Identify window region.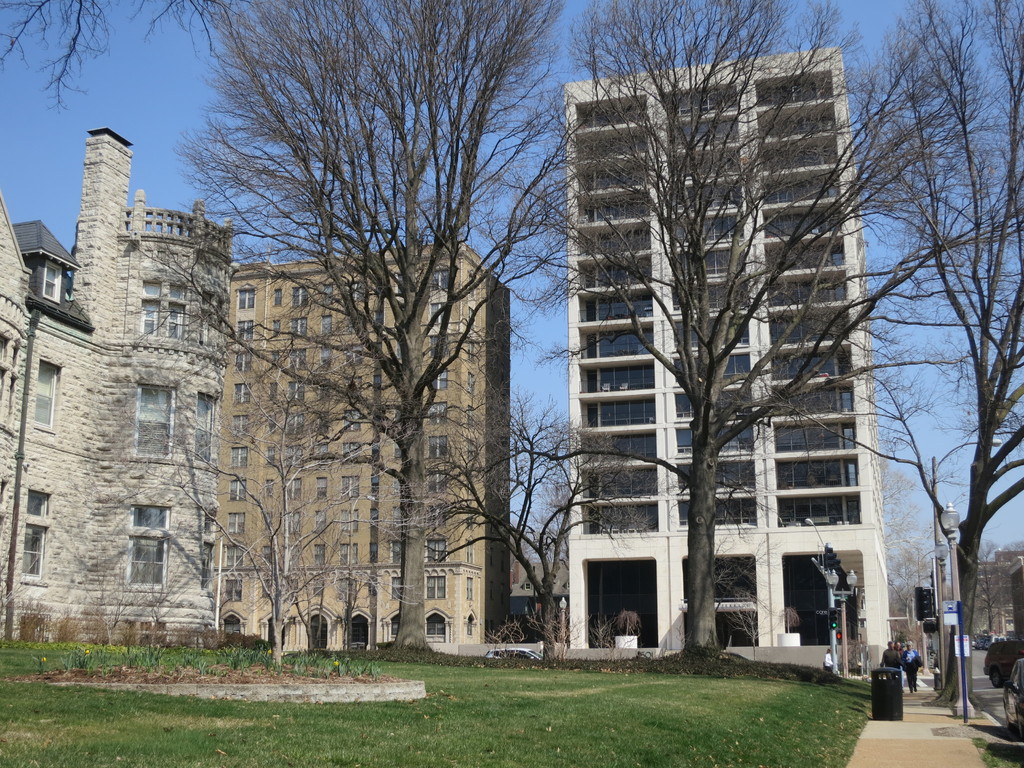
Region: pyautogui.locateOnScreen(22, 488, 49, 524).
